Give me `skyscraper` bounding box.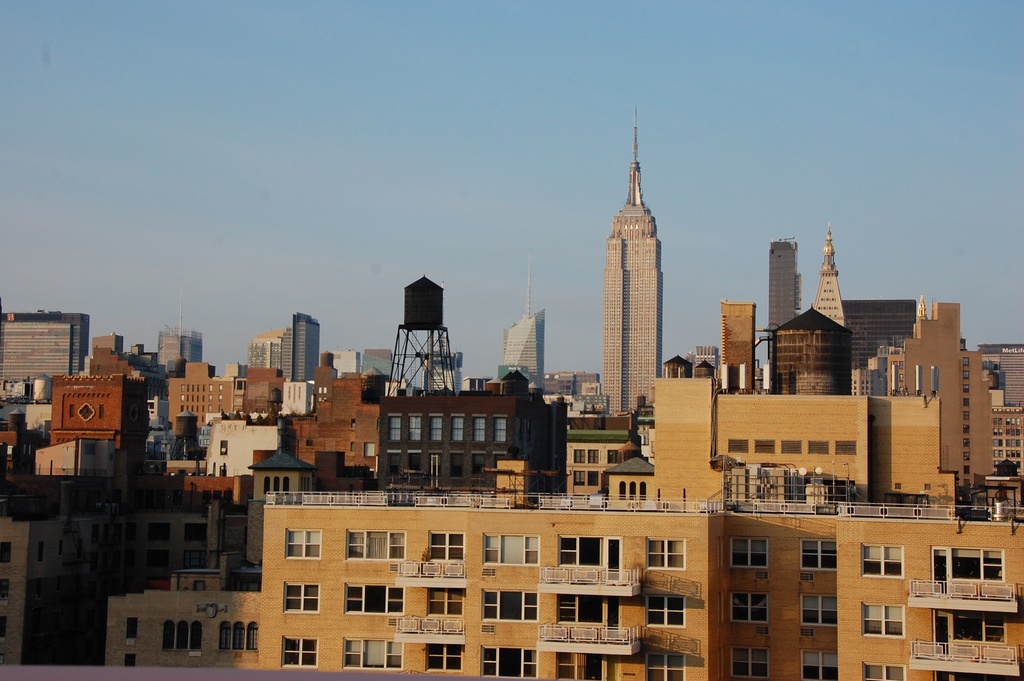
bbox=(589, 111, 667, 426).
